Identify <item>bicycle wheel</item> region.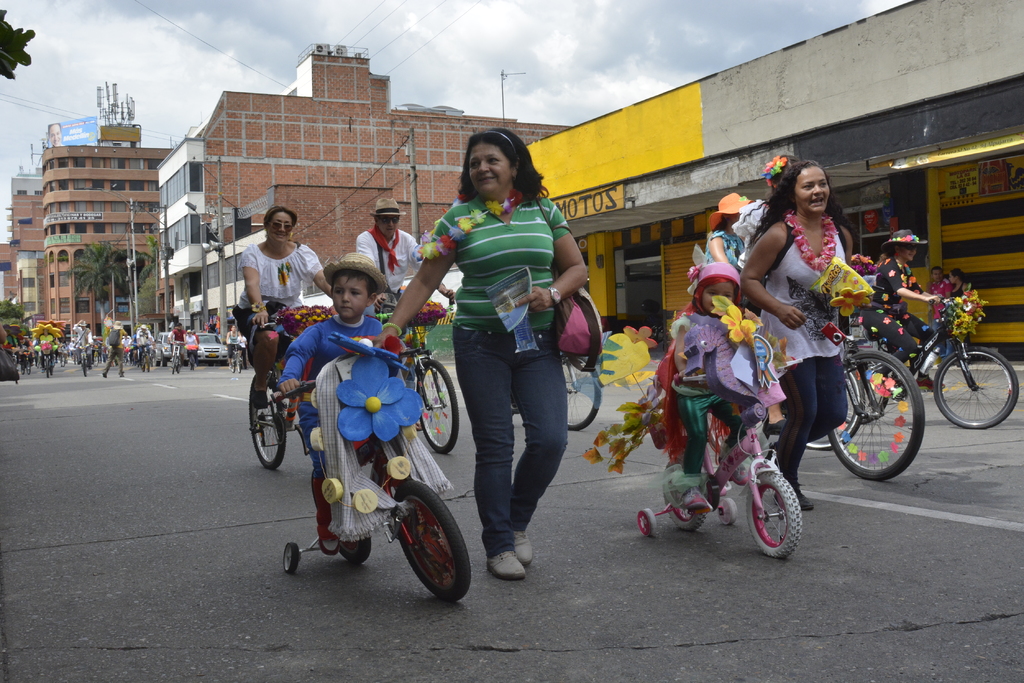
Region: crop(743, 470, 802, 558).
